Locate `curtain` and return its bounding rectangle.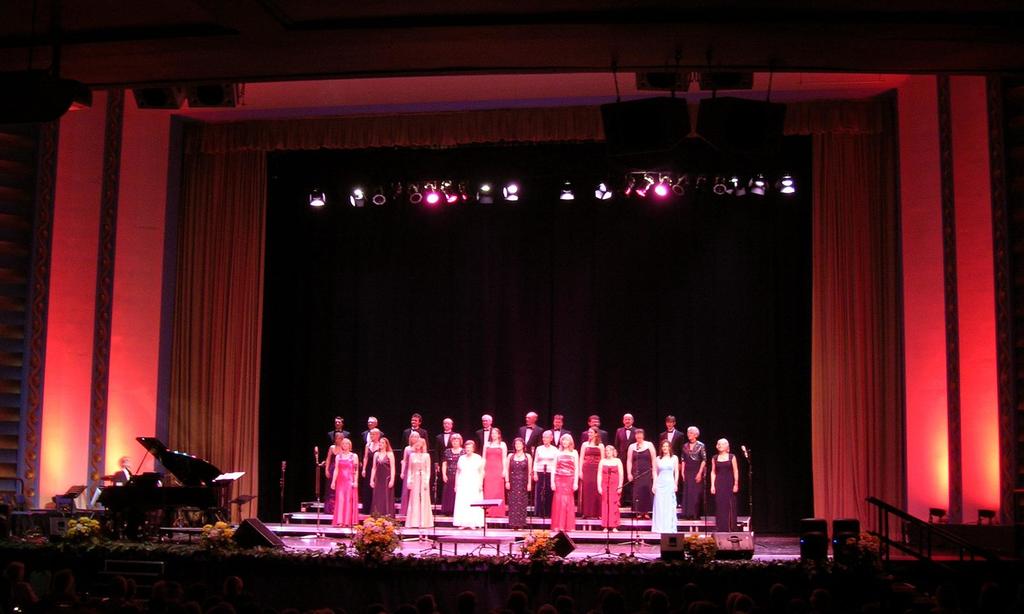
bbox(117, 79, 917, 555).
